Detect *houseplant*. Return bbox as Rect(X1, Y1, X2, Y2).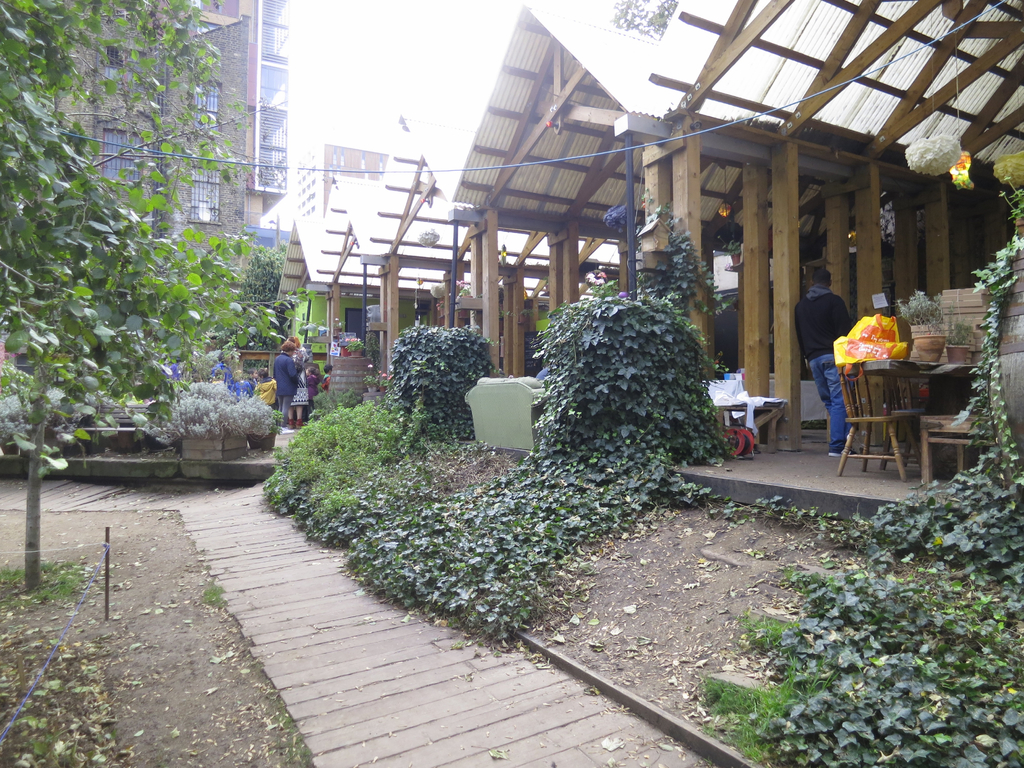
Rect(136, 380, 276, 463).
